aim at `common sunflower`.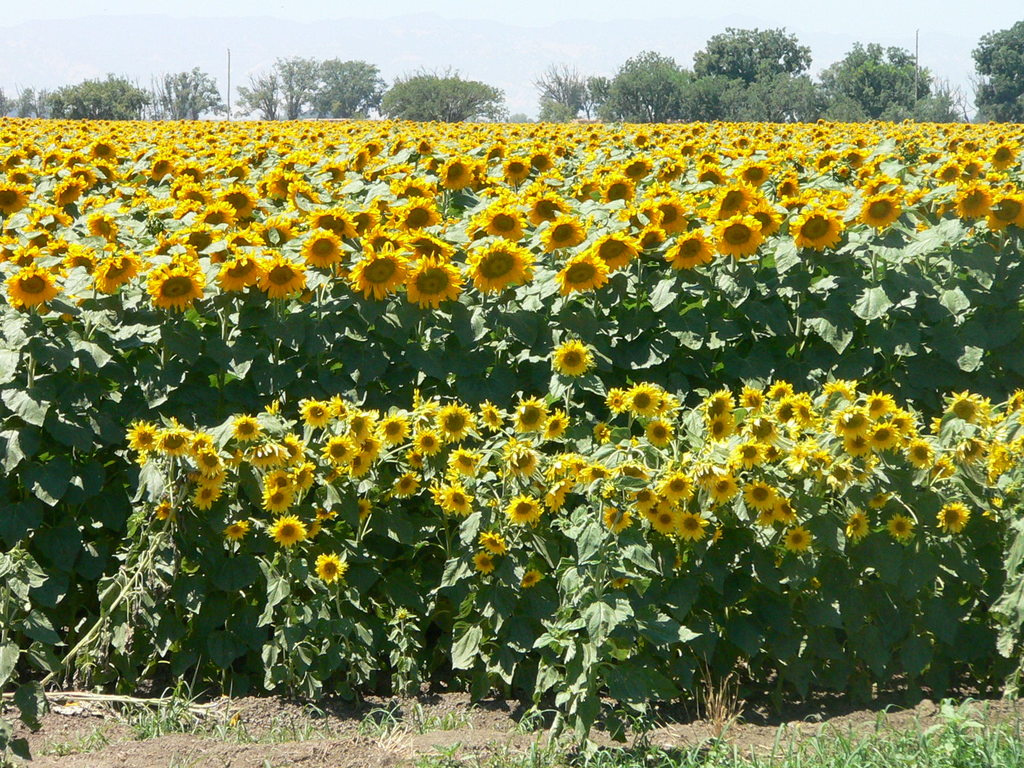
Aimed at 323 550 333 582.
